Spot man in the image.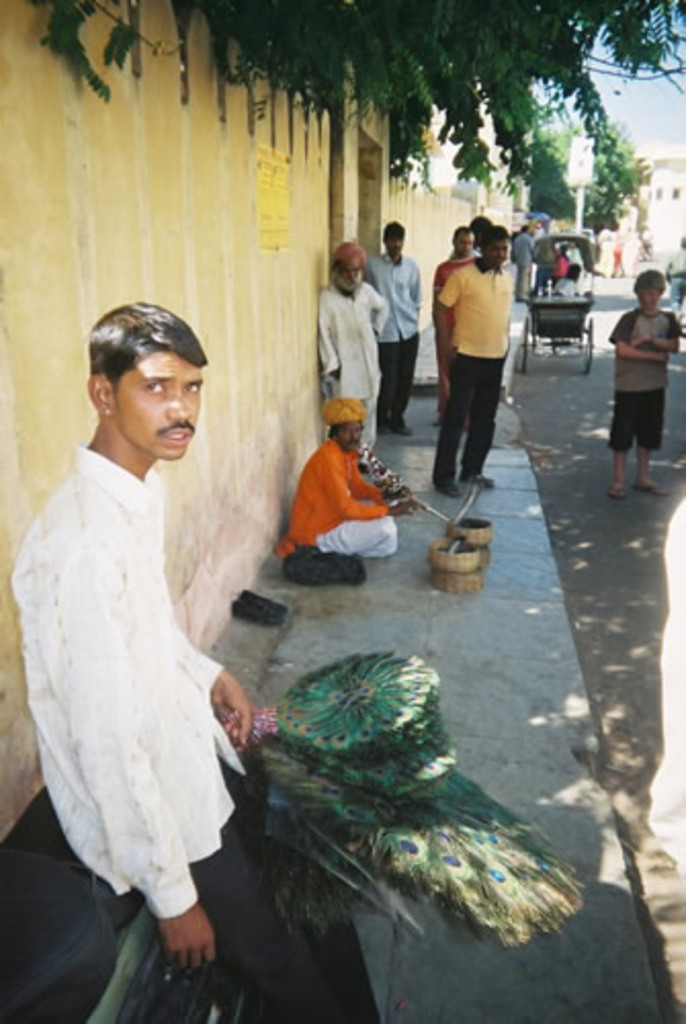
man found at select_region(436, 223, 479, 406).
